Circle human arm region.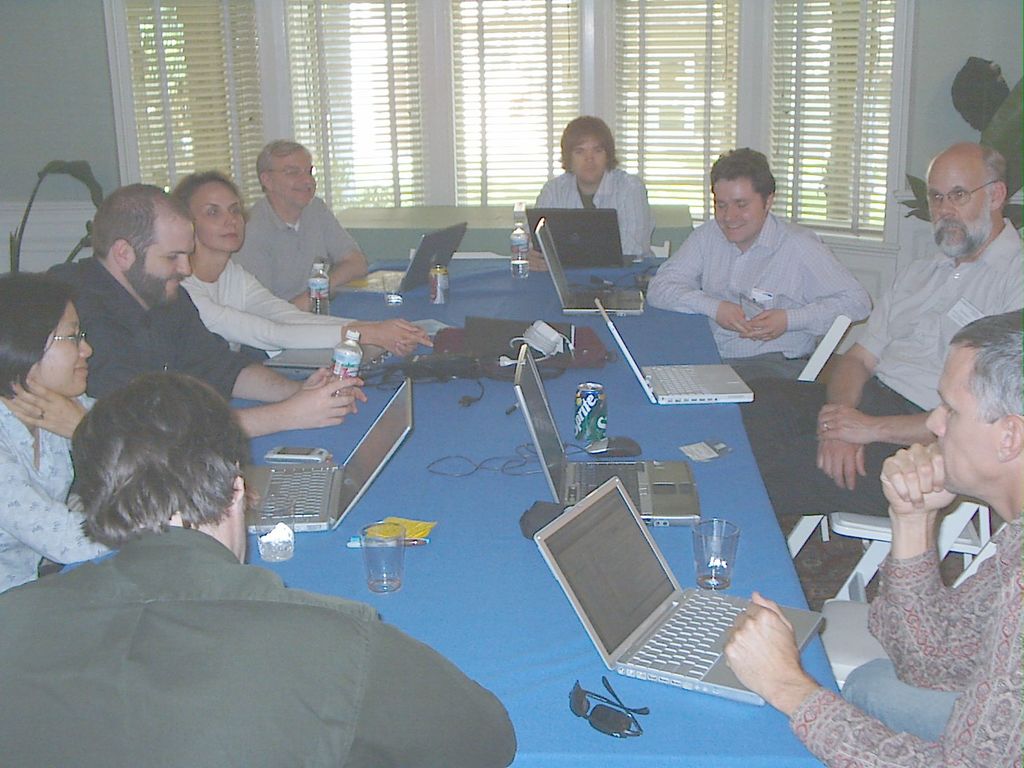
Region: x1=233 y1=264 x2=438 y2=347.
